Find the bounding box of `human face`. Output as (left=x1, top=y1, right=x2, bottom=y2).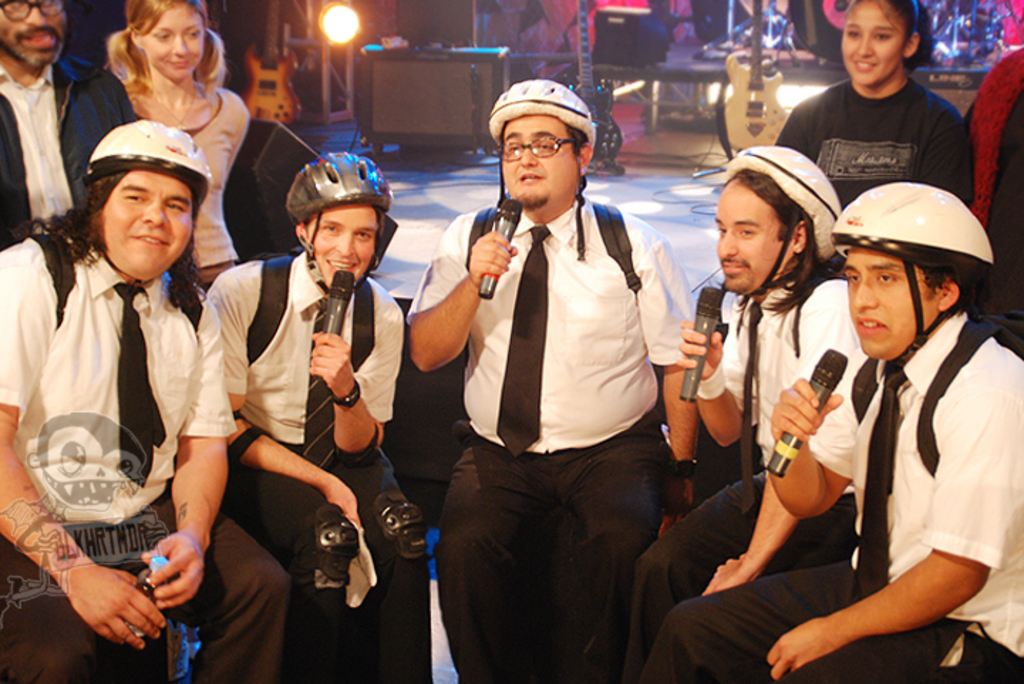
(left=0, top=0, right=67, bottom=53).
